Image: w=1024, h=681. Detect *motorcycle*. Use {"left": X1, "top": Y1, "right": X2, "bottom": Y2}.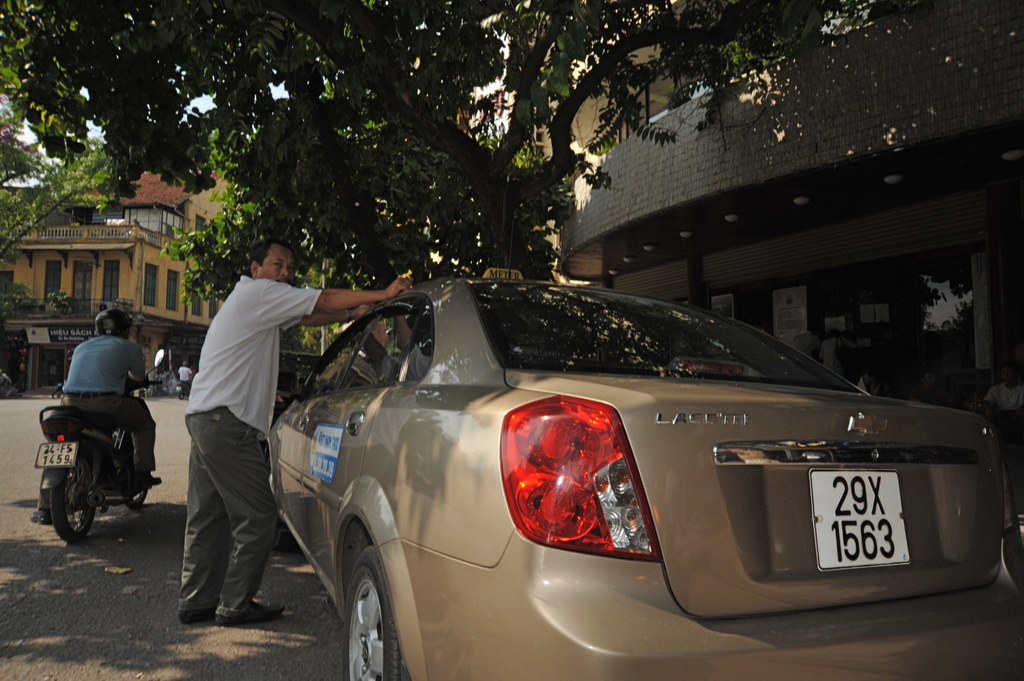
{"left": 26, "top": 365, "right": 163, "bottom": 549}.
